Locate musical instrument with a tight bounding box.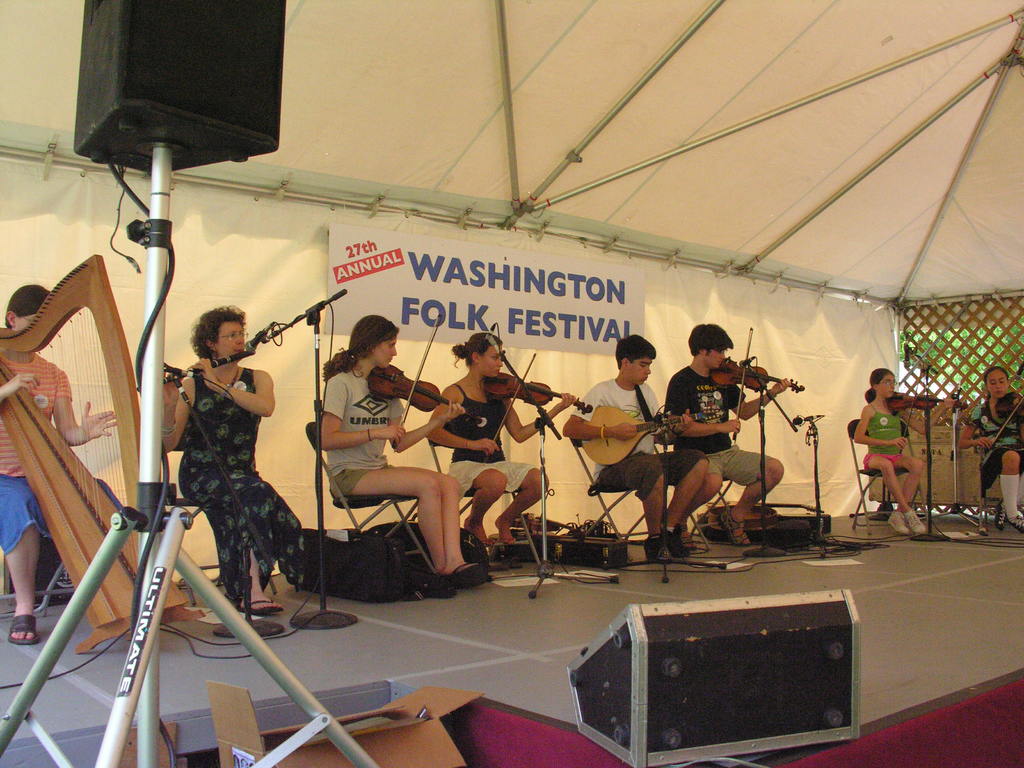
876/389/968/445.
